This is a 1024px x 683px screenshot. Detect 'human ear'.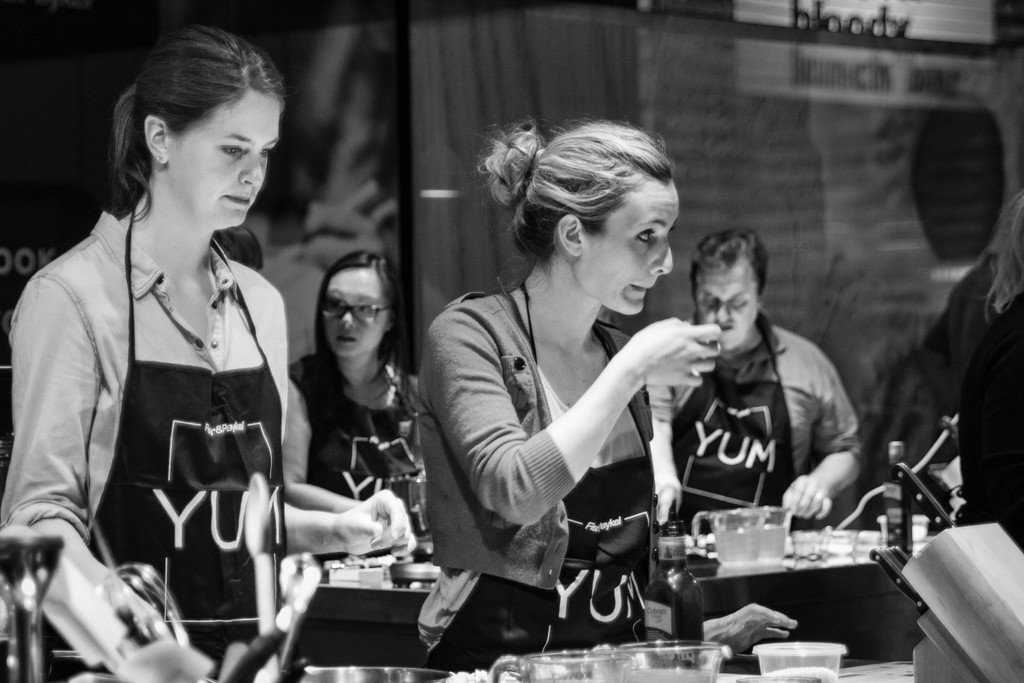
crop(141, 112, 170, 167).
